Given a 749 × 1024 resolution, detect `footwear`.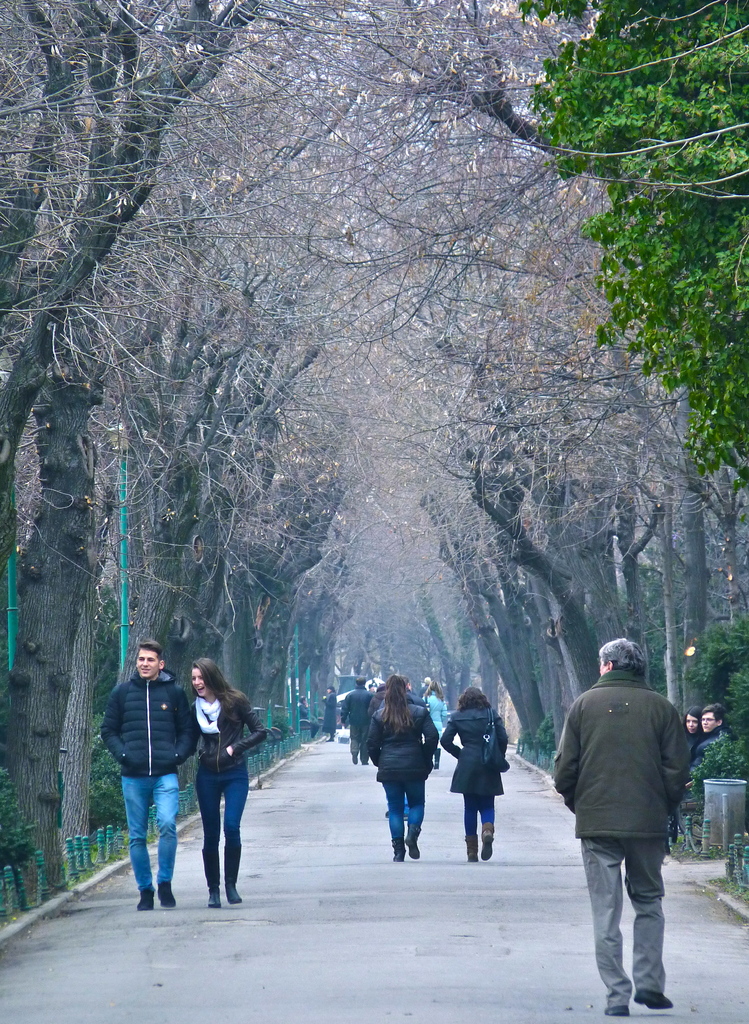
[351, 751, 357, 764].
